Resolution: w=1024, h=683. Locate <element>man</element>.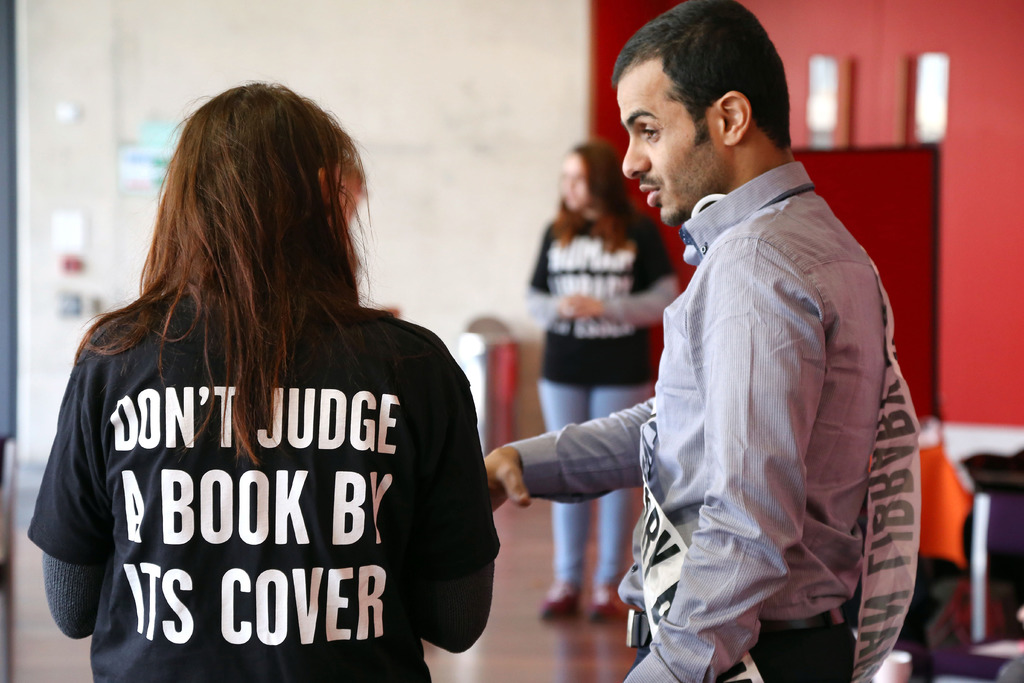
{"left": 479, "top": 0, "right": 897, "bottom": 682}.
